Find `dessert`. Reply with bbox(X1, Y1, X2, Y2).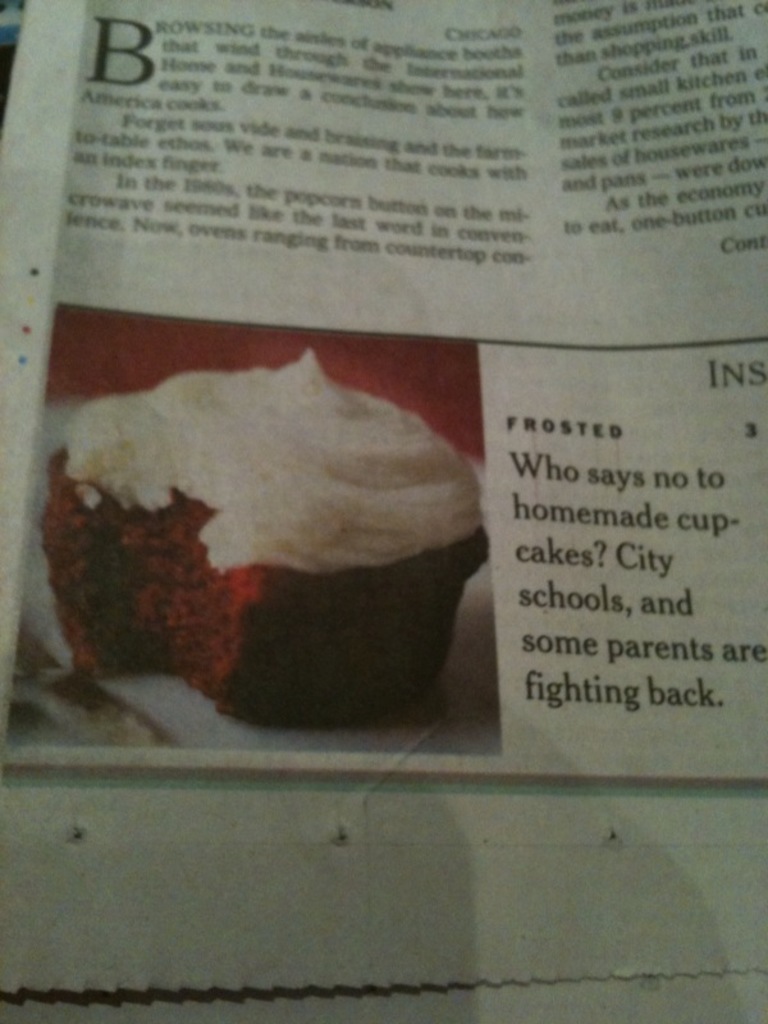
bbox(55, 351, 495, 741).
